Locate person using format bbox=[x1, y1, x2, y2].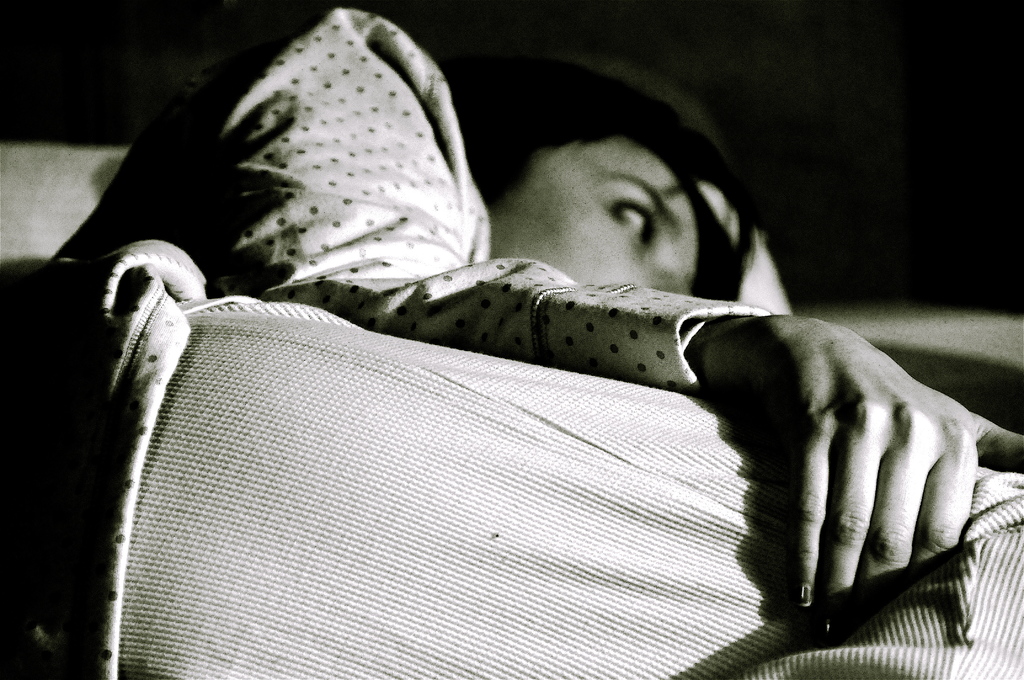
bbox=[92, 67, 971, 670].
